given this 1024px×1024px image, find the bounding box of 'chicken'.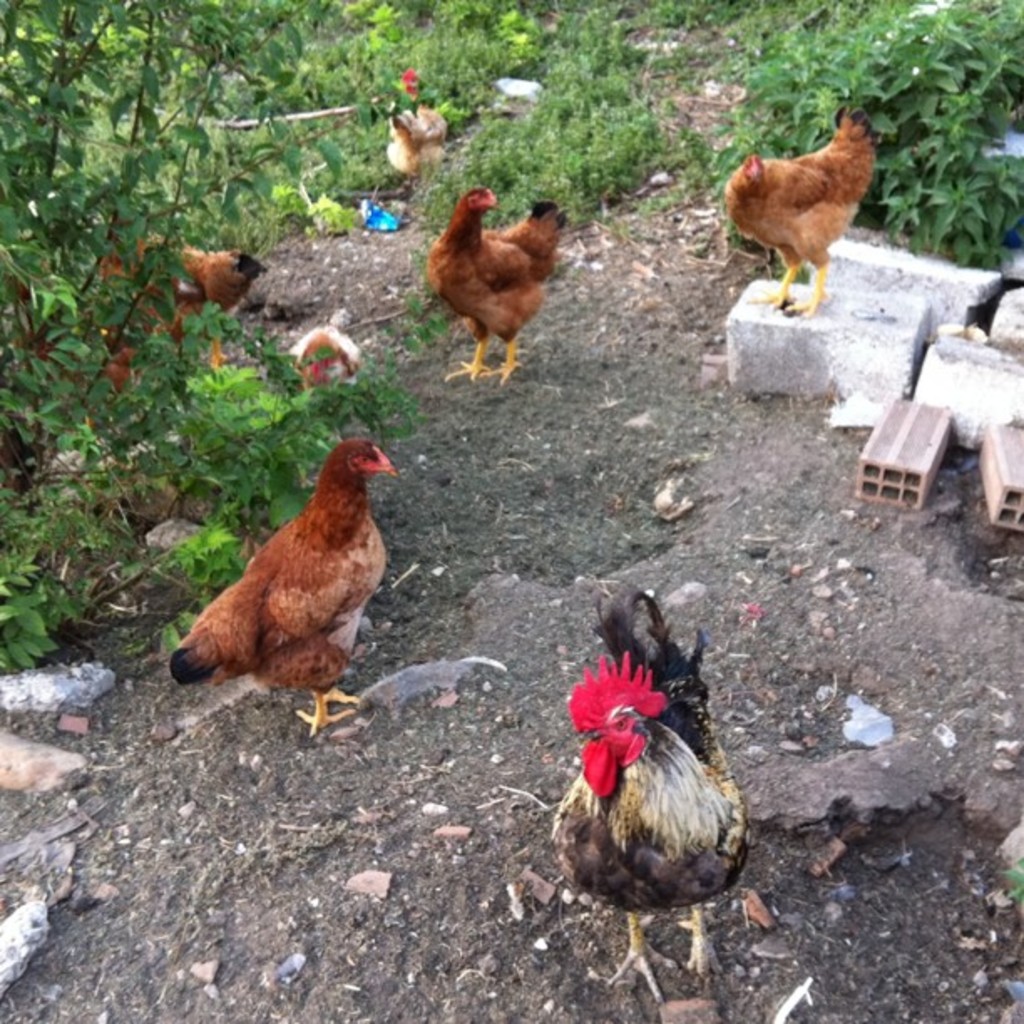
[189, 420, 413, 743].
